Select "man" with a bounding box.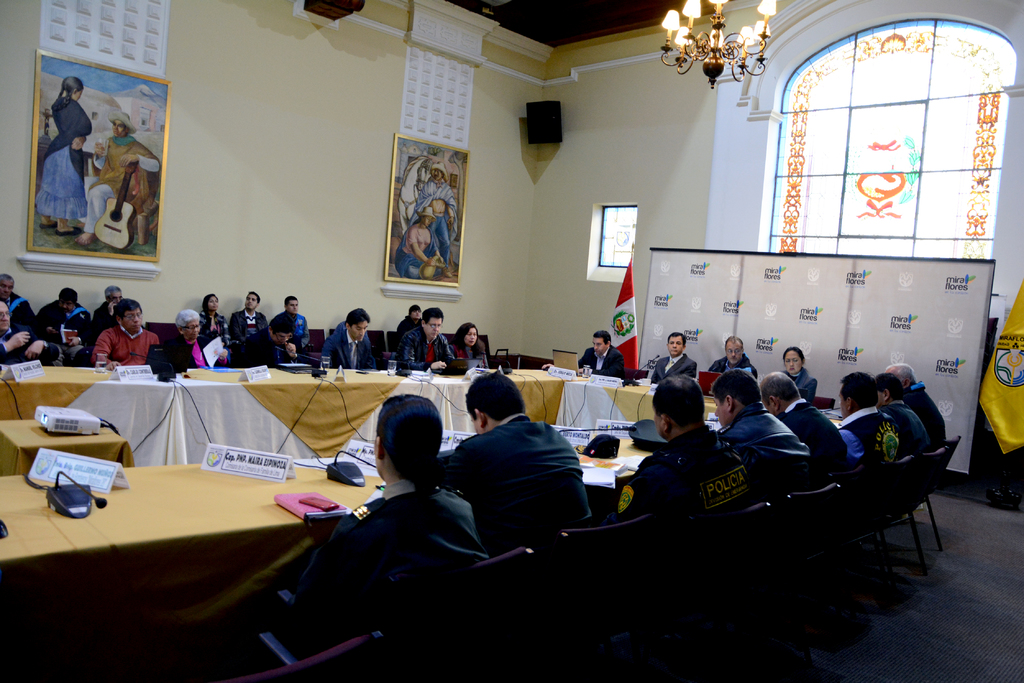
left=415, top=164, right=459, bottom=276.
